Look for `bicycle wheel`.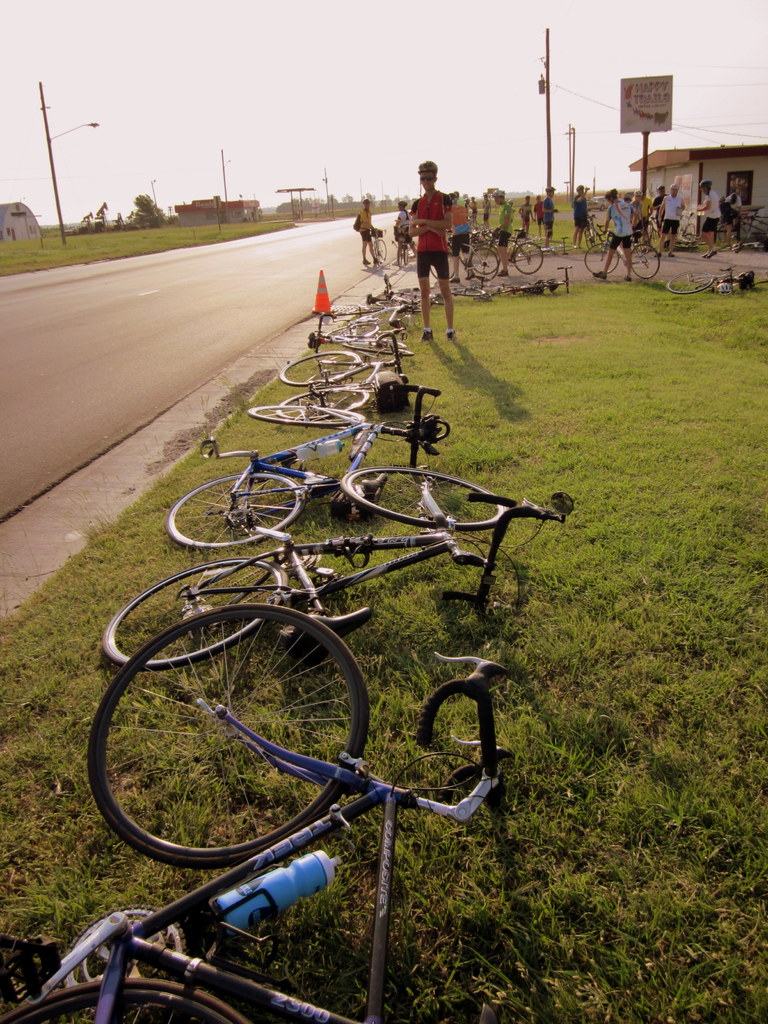
Found: <box>596,236,622,257</box>.
